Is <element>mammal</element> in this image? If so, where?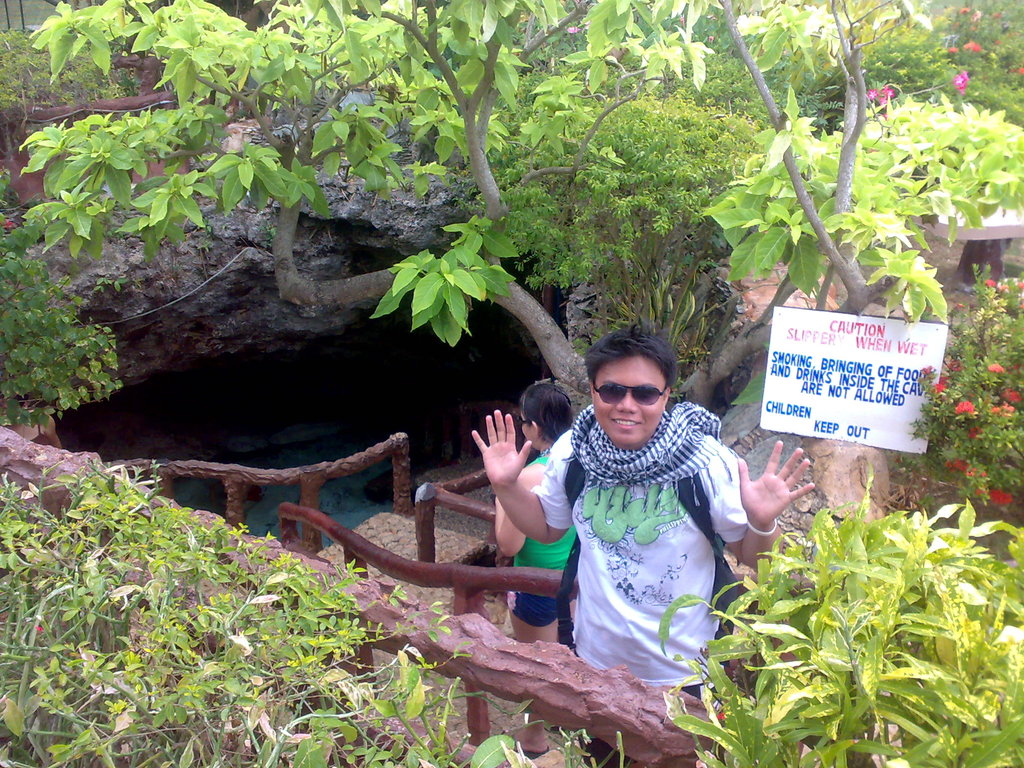
Yes, at <bbox>493, 376, 583, 762</bbox>.
